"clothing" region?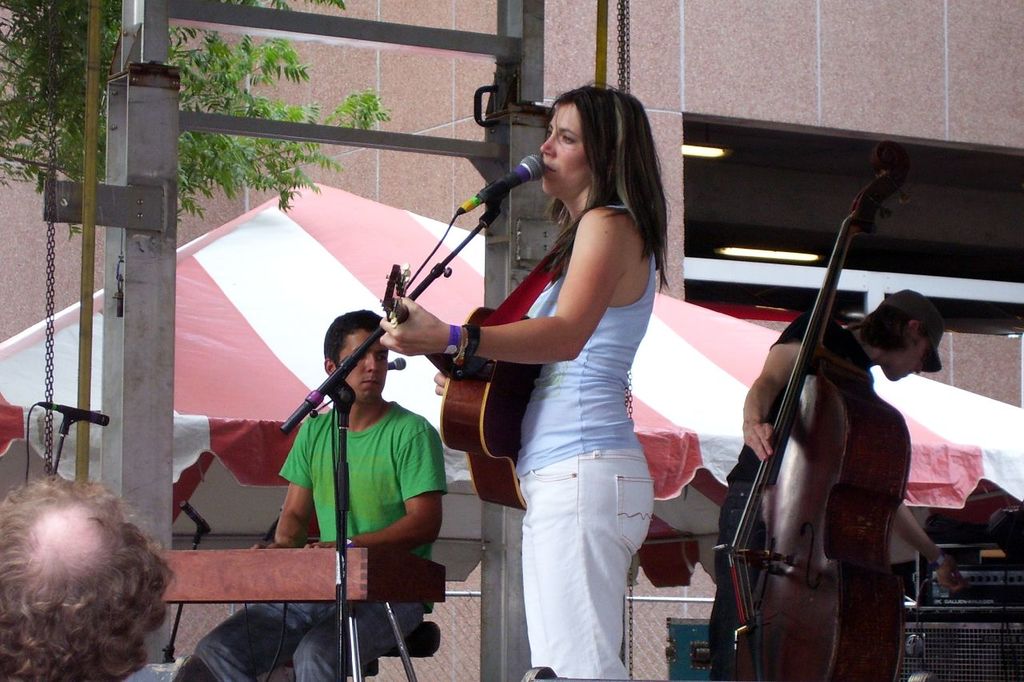
bbox=(720, 314, 874, 481)
